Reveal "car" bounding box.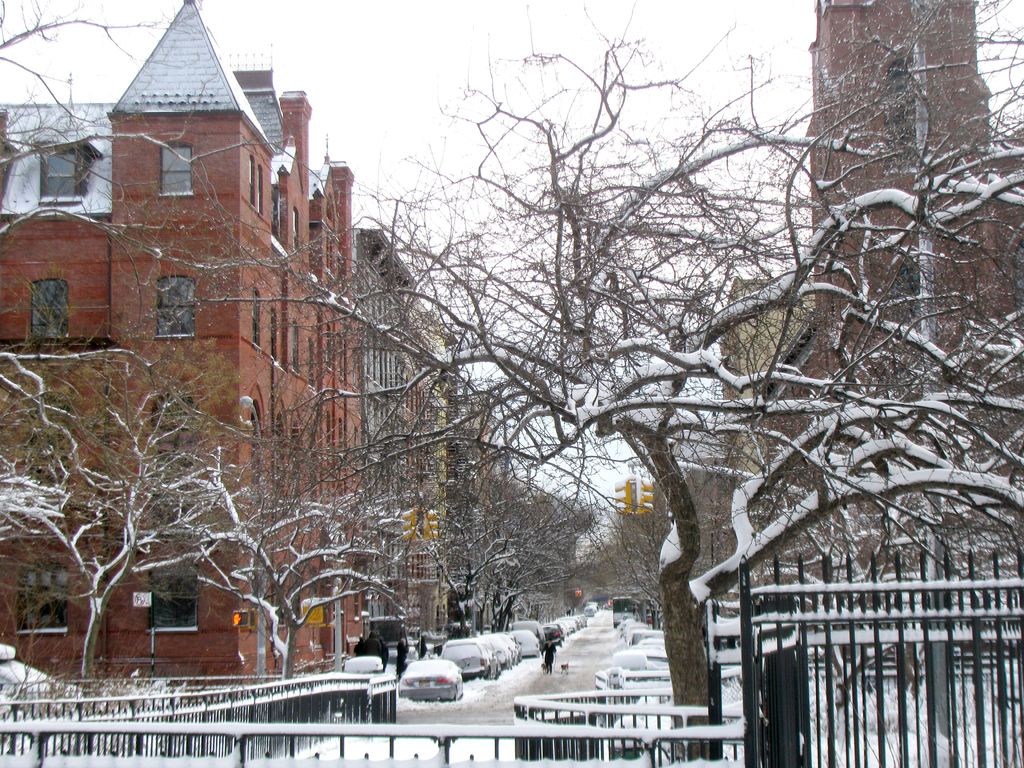
Revealed: BBox(514, 628, 542, 657).
